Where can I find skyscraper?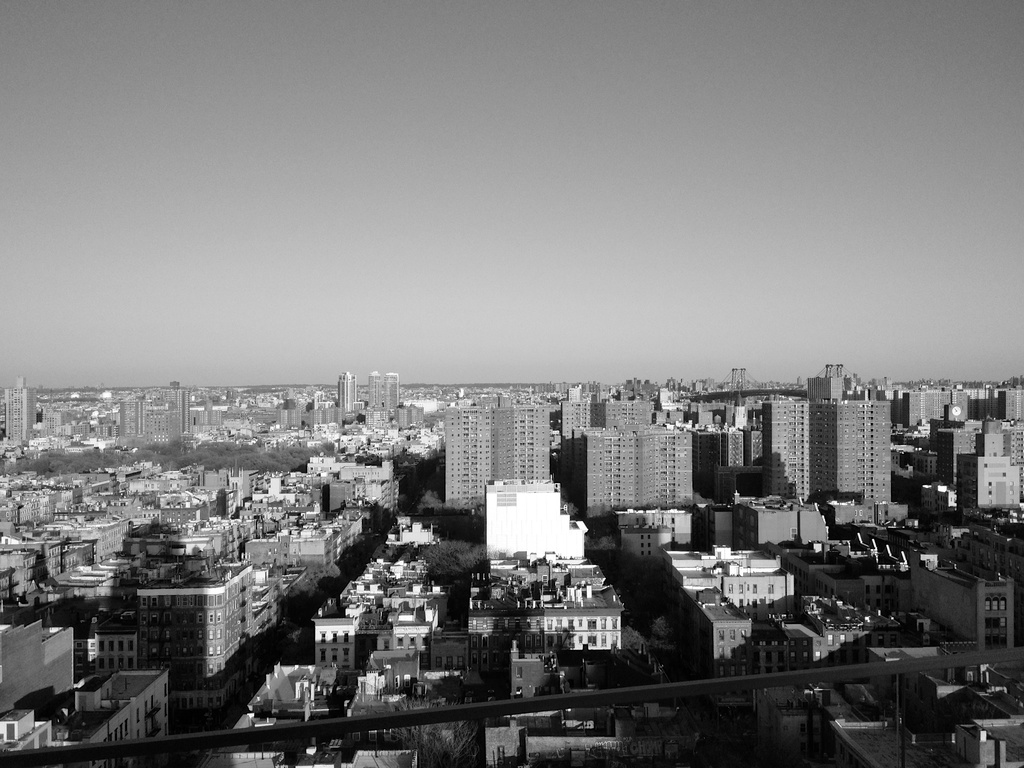
You can find it at 584:400:692:527.
